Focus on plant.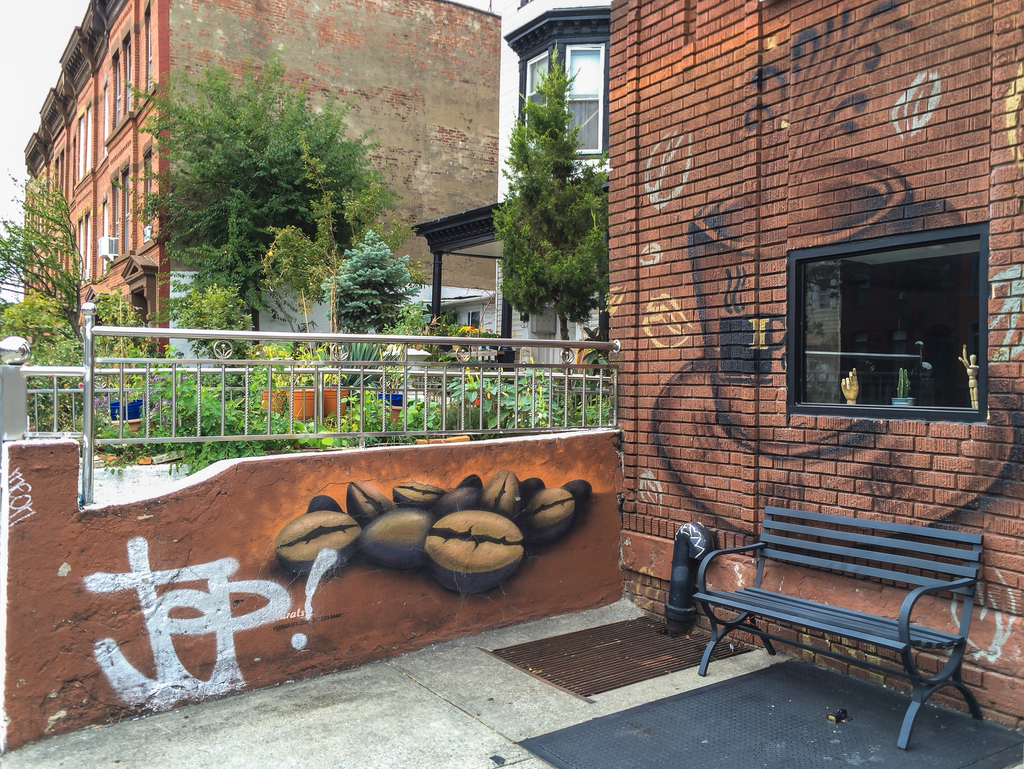
Focused at [435,319,494,346].
